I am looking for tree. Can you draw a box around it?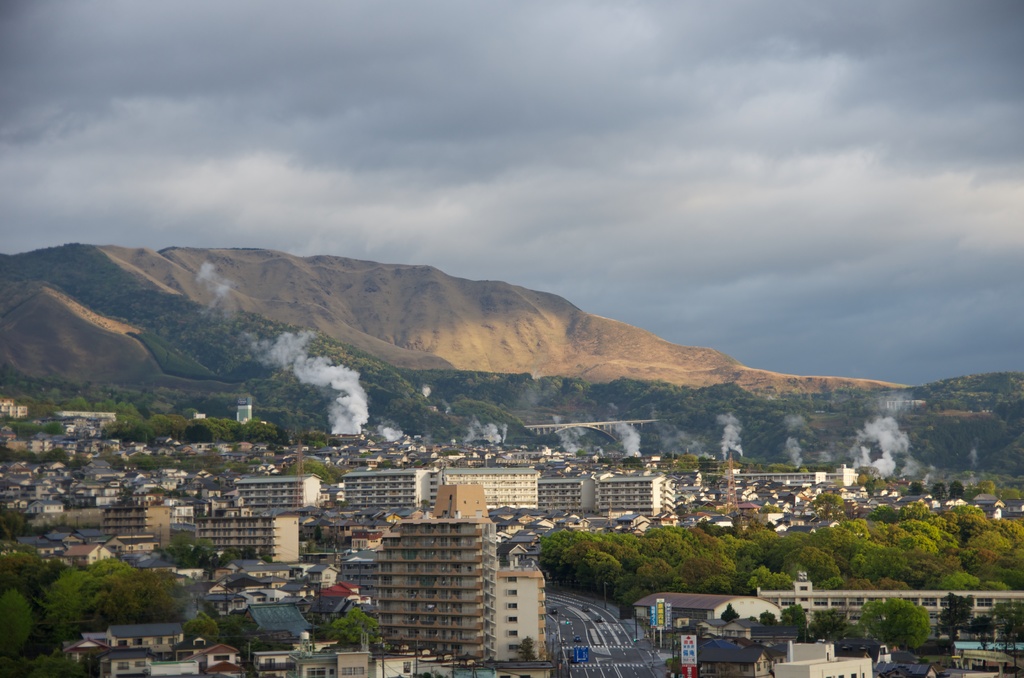
Sure, the bounding box is [908,479,927,494].
